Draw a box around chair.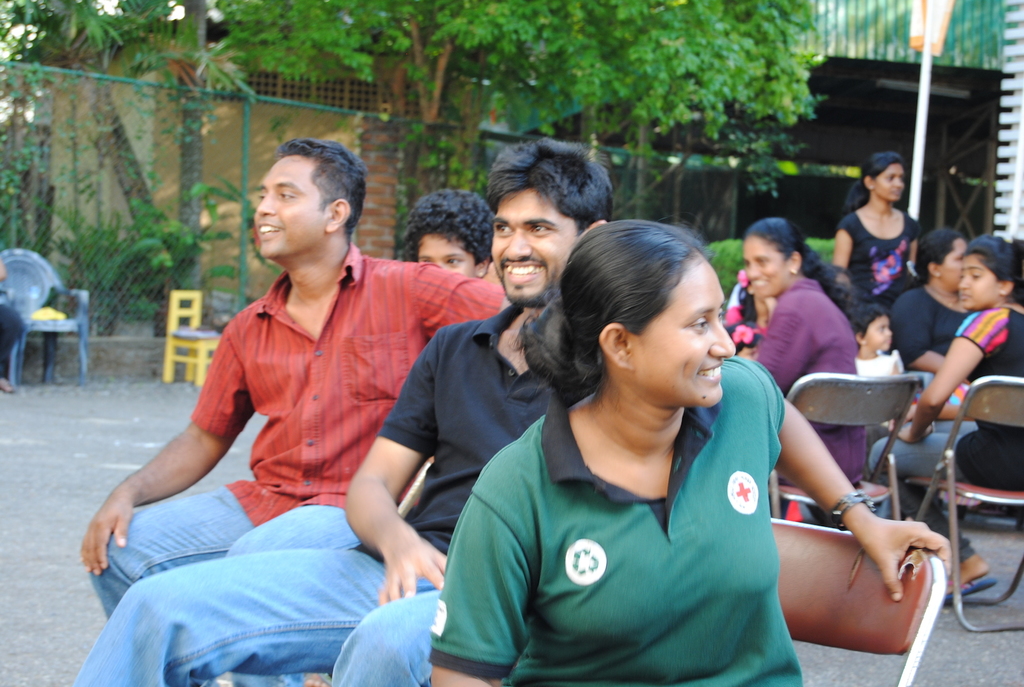
bbox(767, 518, 945, 686).
